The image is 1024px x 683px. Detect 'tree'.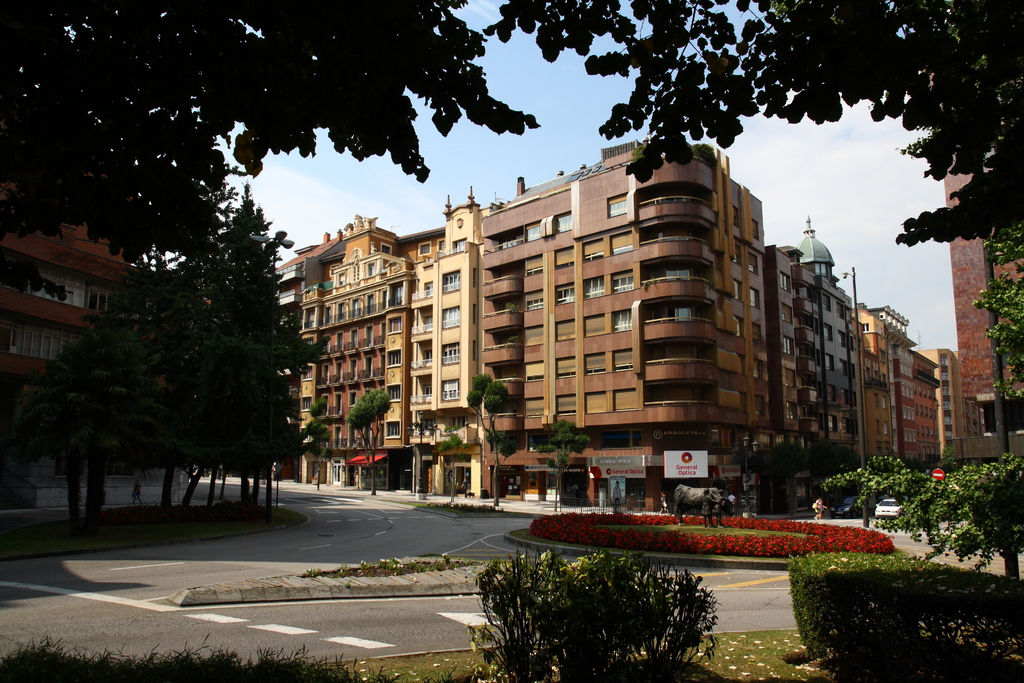
Detection: box(900, 457, 932, 473).
